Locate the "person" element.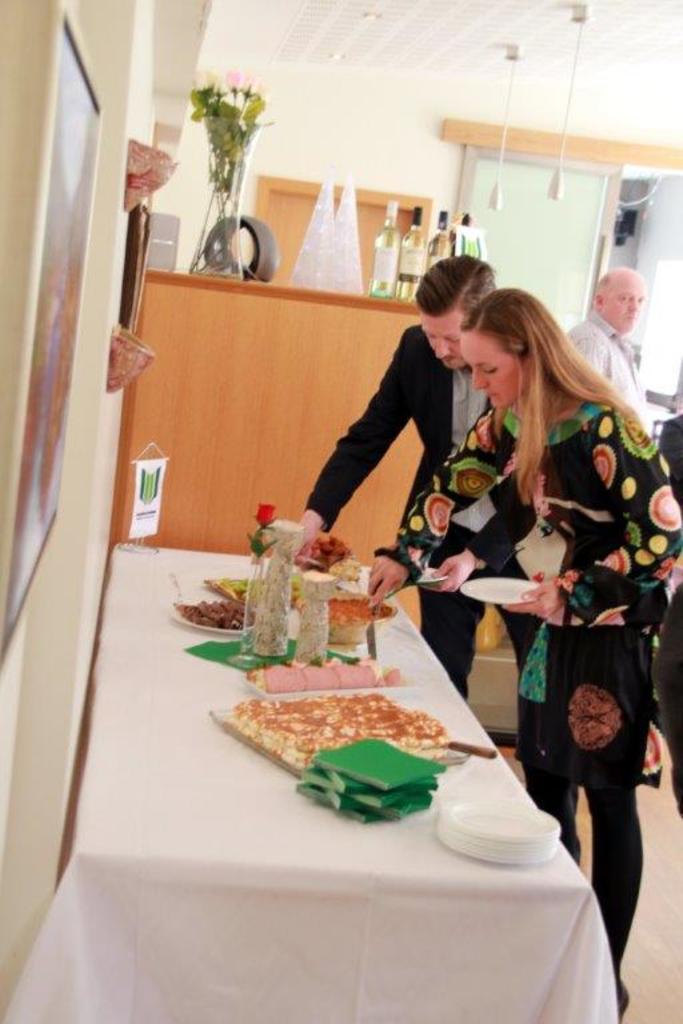
Element bbox: (x1=355, y1=287, x2=682, y2=1023).
